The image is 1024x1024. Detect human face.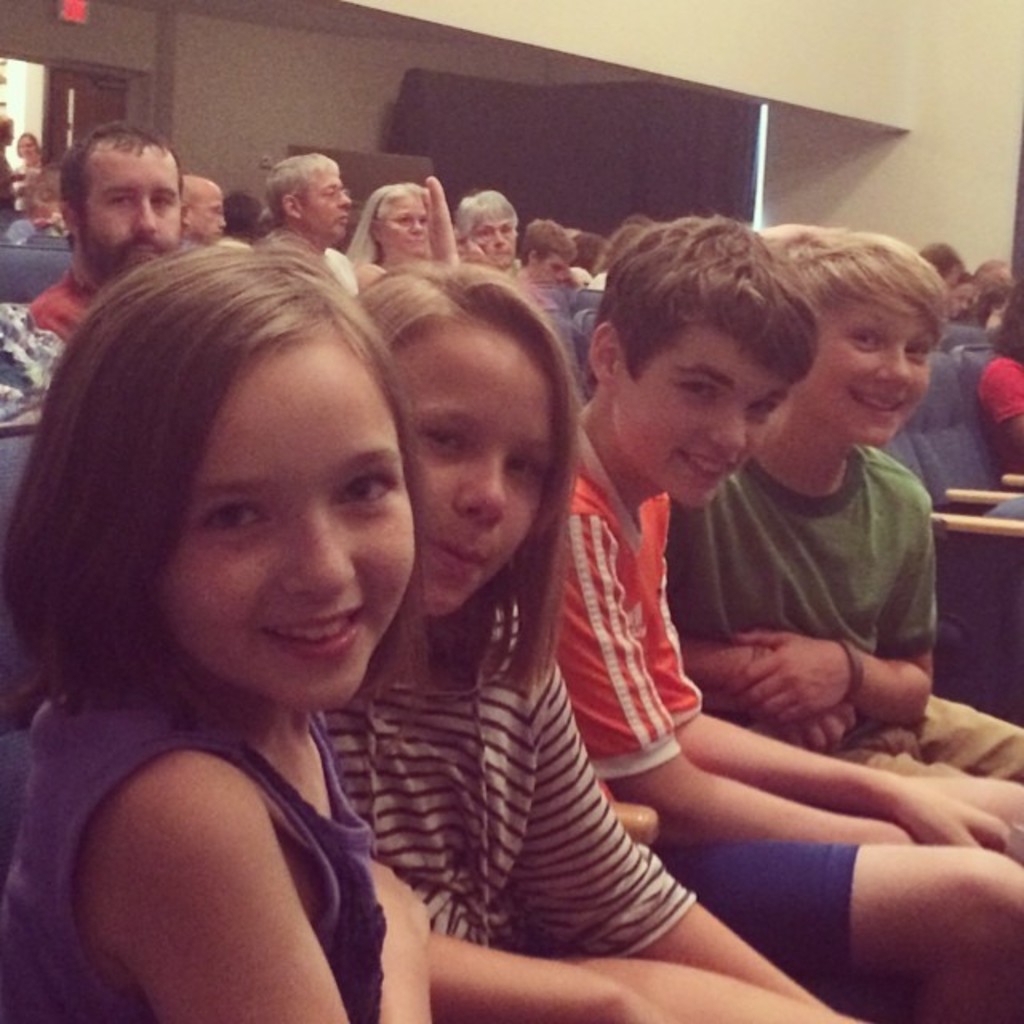
Detection: BBox(539, 248, 571, 290).
